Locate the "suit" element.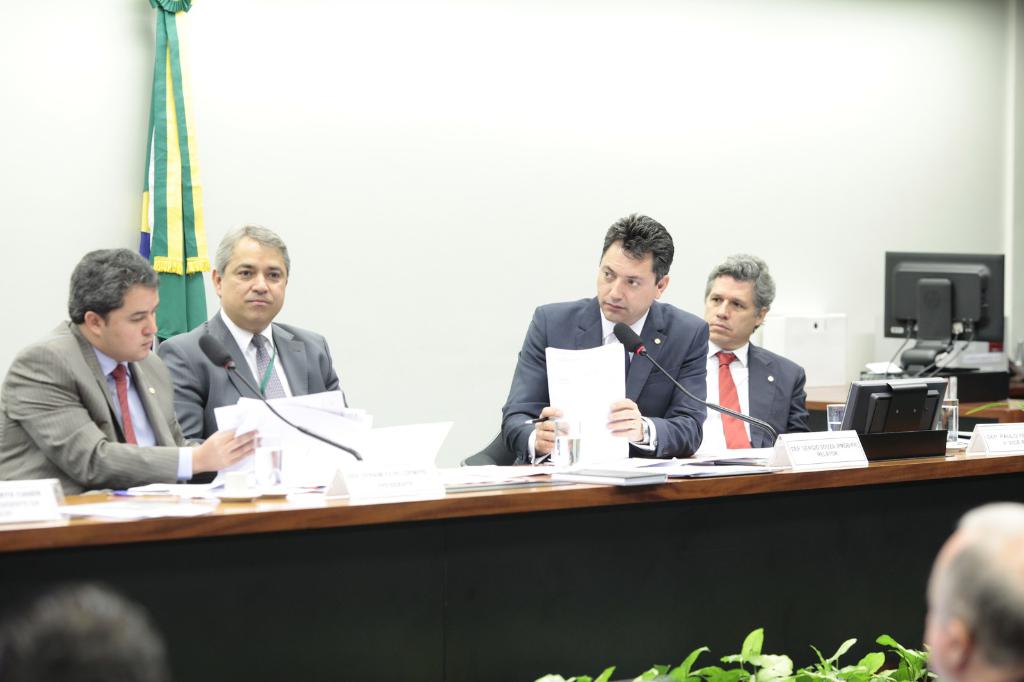
Element bbox: (x1=165, y1=307, x2=349, y2=497).
